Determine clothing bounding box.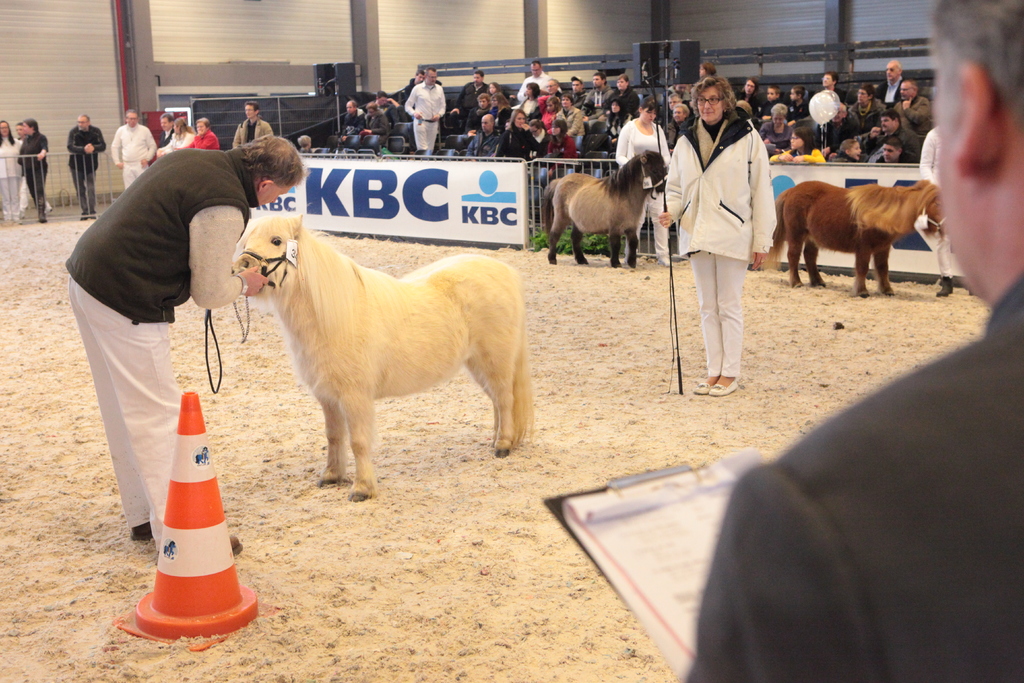
Determined: (x1=70, y1=127, x2=110, y2=219).
